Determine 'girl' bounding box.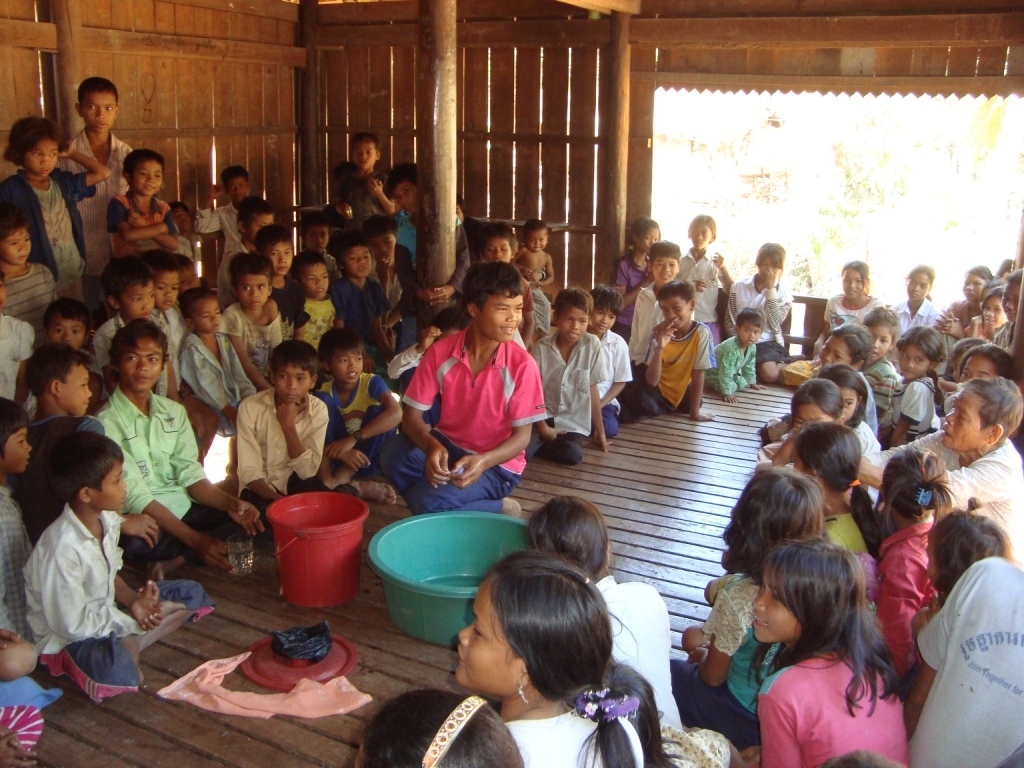
Determined: 880/320/942/445.
